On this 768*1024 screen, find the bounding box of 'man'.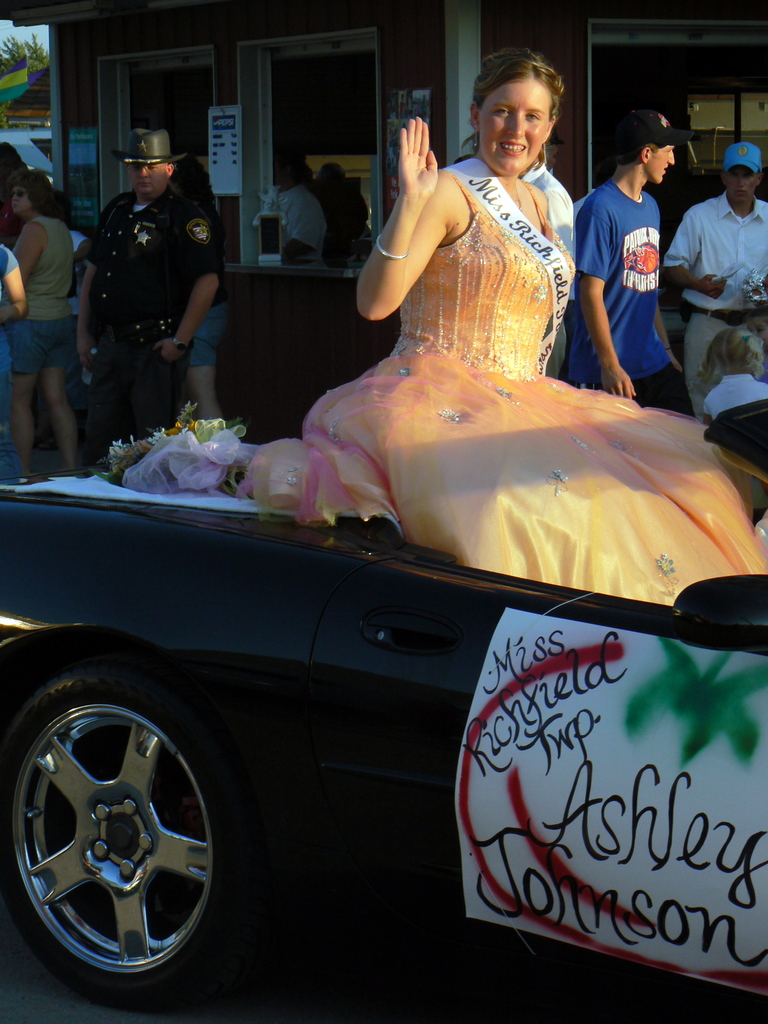
Bounding box: box=[660, 142, 767, 435].
